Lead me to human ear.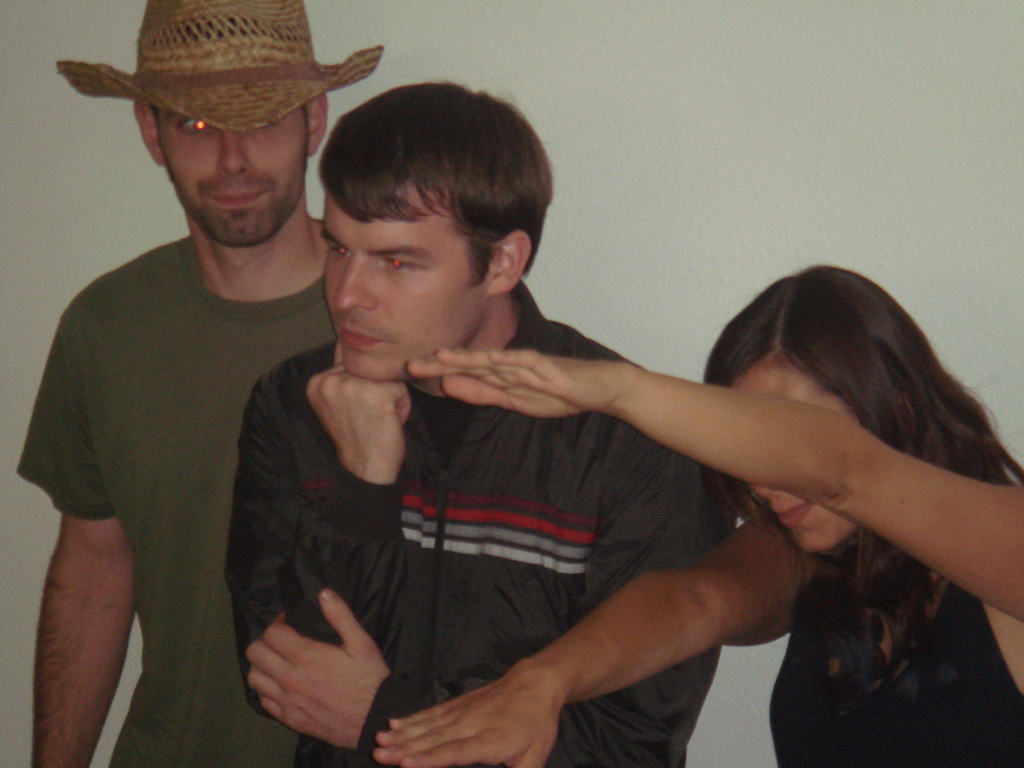
Lead to bbox(131, 104, 166, 167).
